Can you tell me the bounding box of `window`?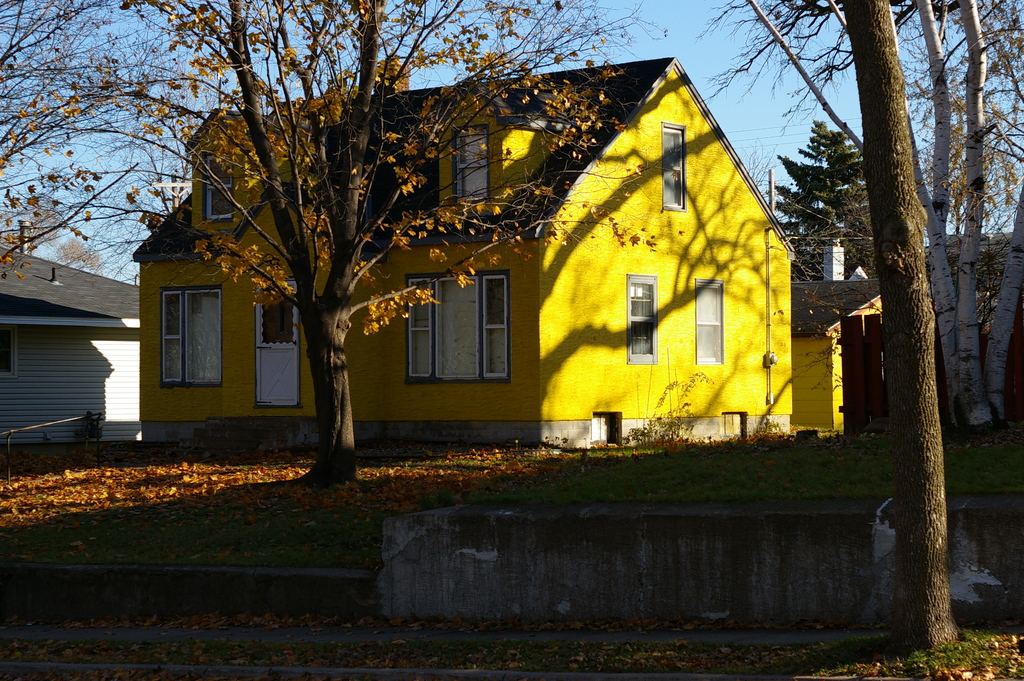
bbox=[202, 152, 236, 221].
